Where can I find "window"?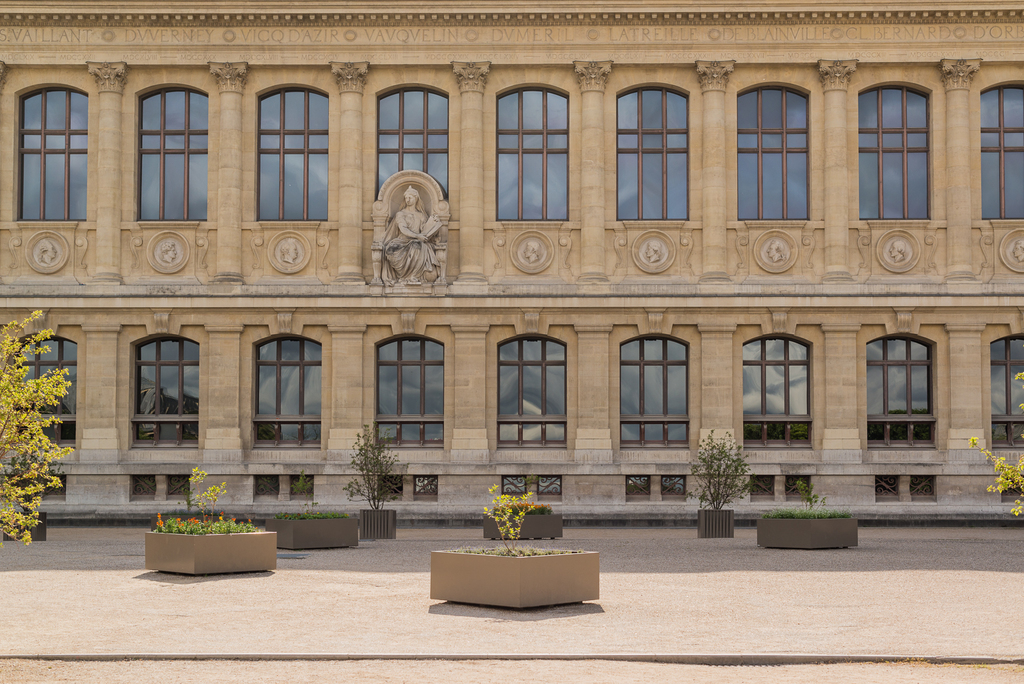
You can find it at {"x1": 490, "y1": 77, "x2": 578, "y2": 225}.
